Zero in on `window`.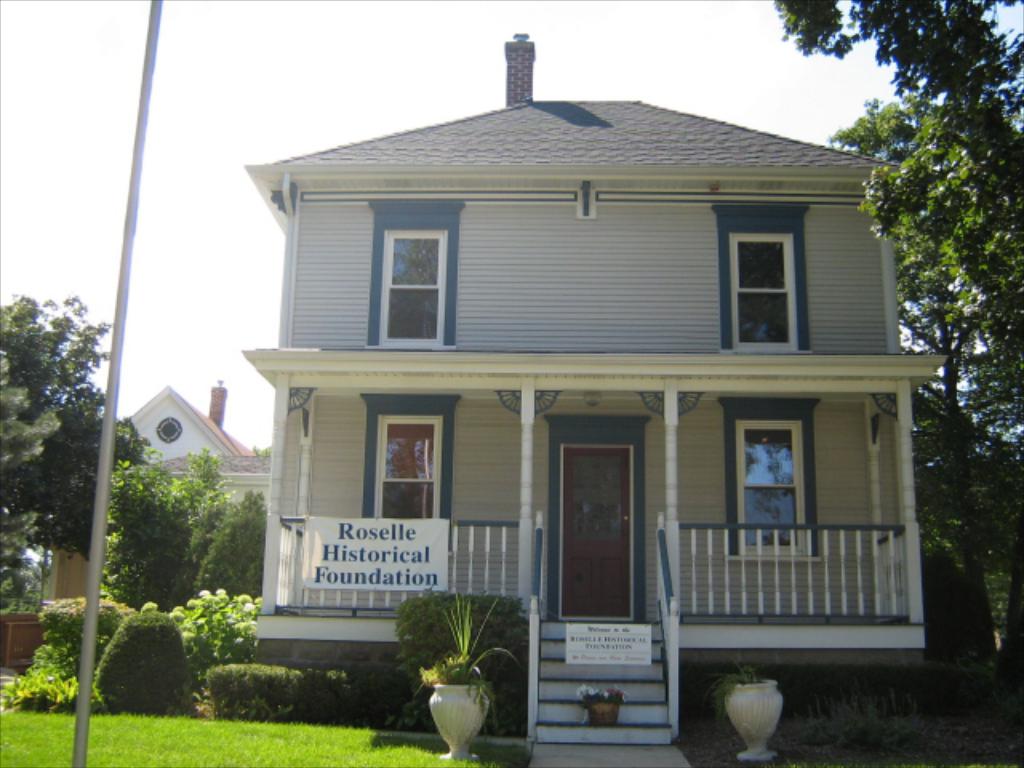
Zeroed in: box(373, 416, 437, 533).
